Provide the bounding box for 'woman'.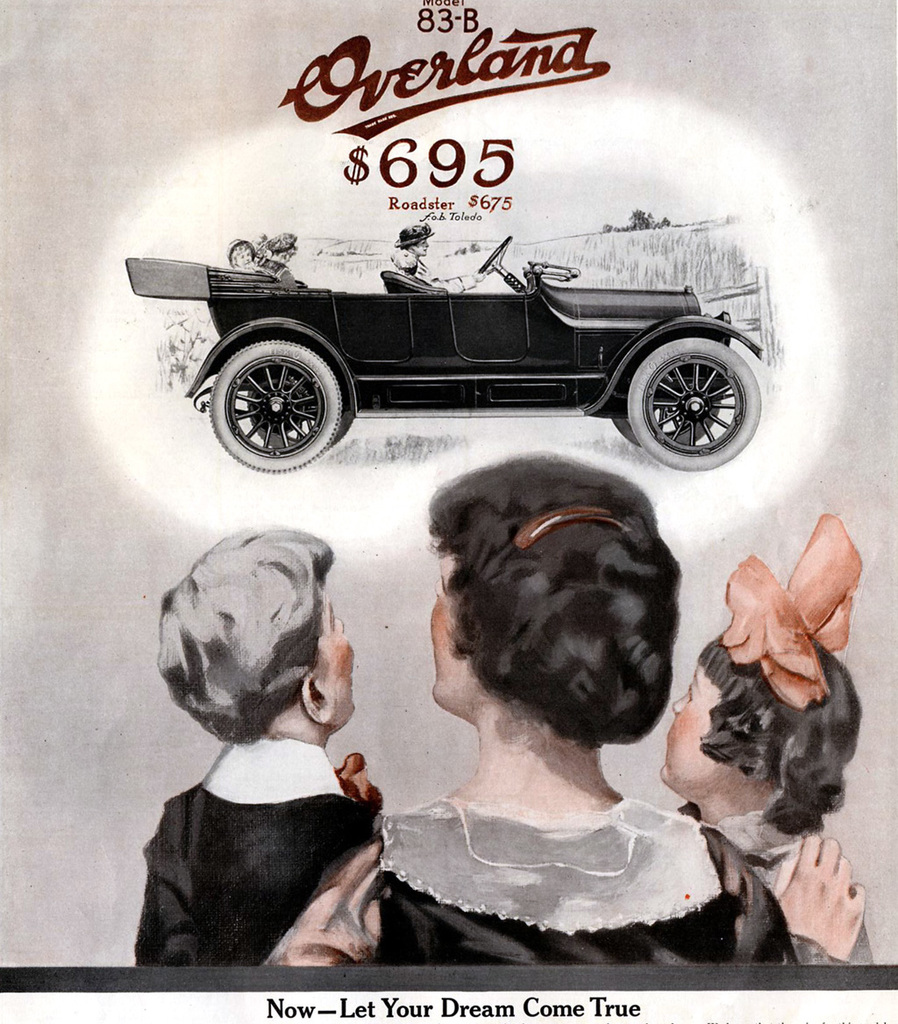
[342,488,796,964].
